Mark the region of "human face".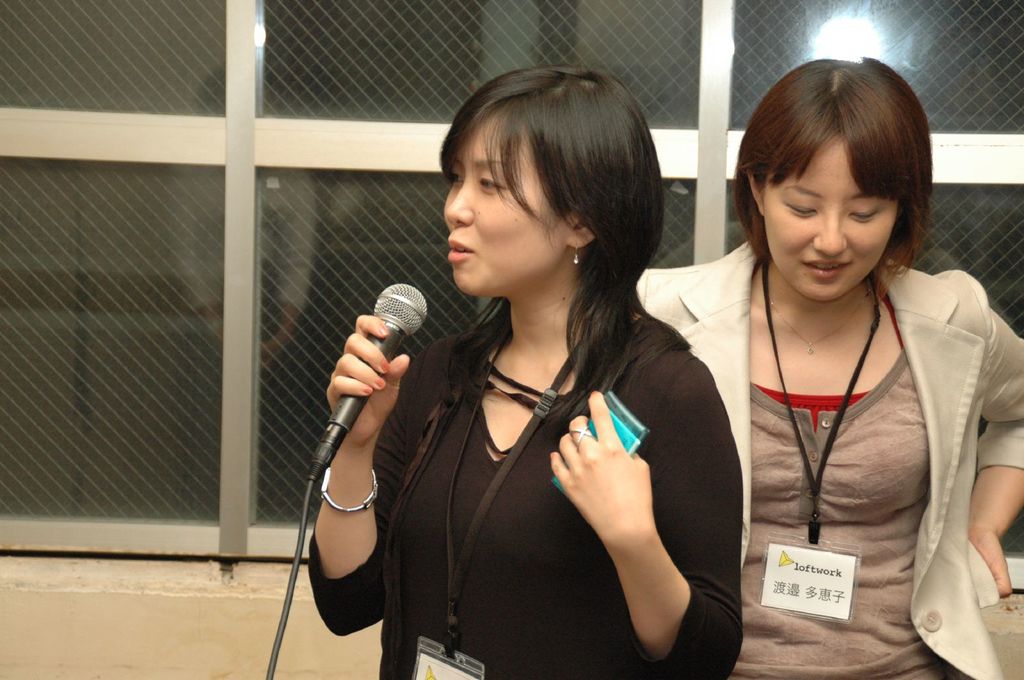
Region: x1=763 y1=137 x2=895 y2=303.
